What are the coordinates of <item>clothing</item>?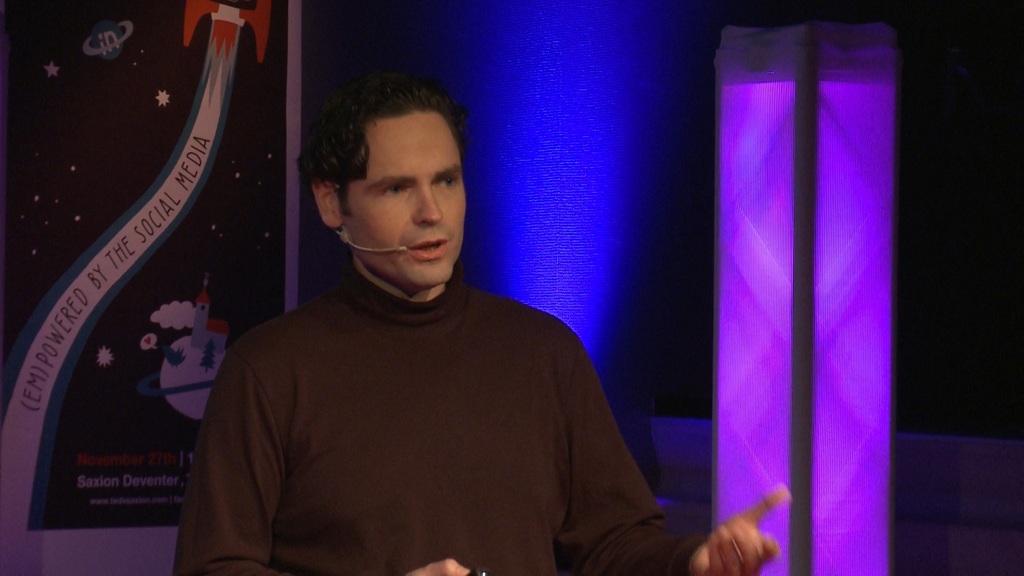
box(170, 273, 727, 575).
